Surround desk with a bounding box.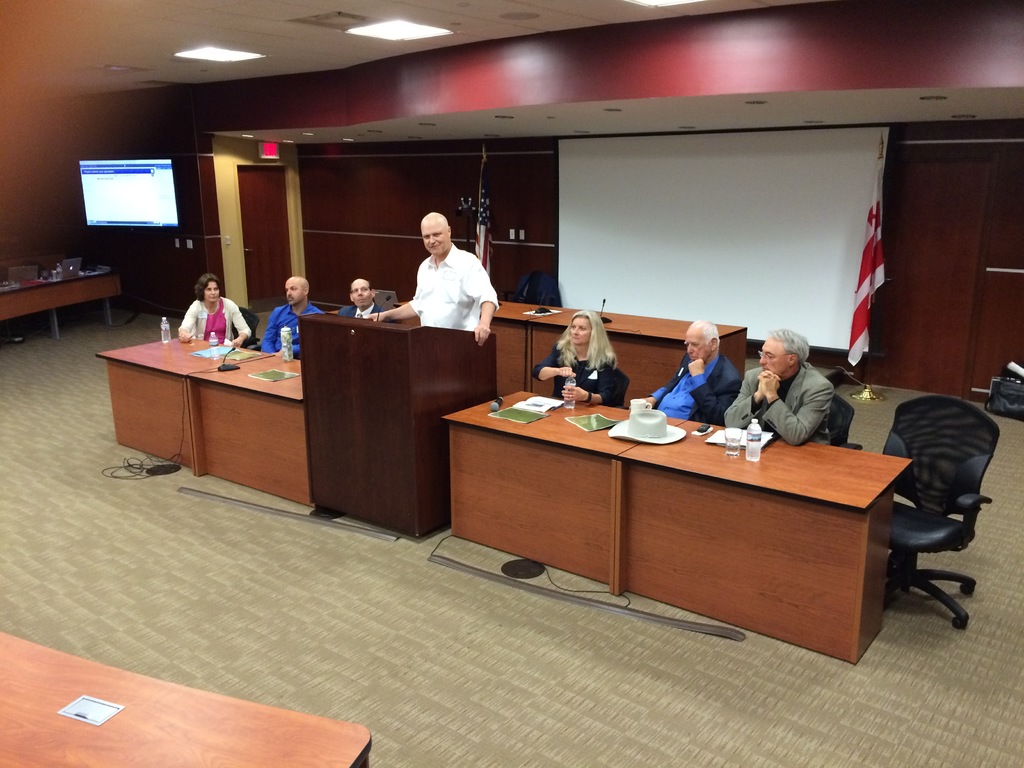
region(401, 387, 949, 660).
